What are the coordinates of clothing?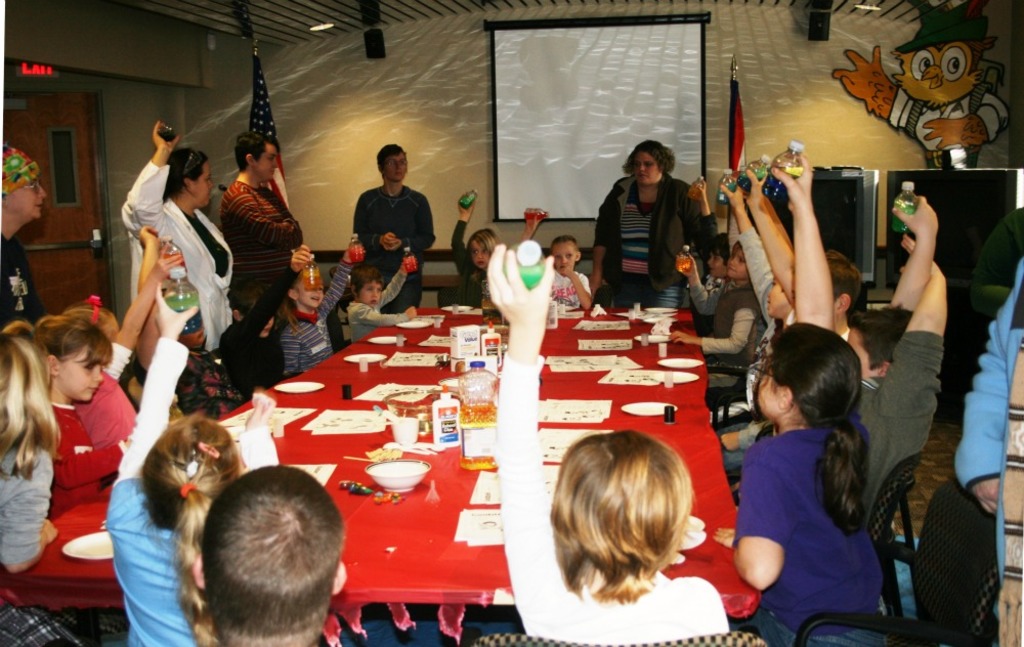
left=449, top=220, right=494, bottom=294.
